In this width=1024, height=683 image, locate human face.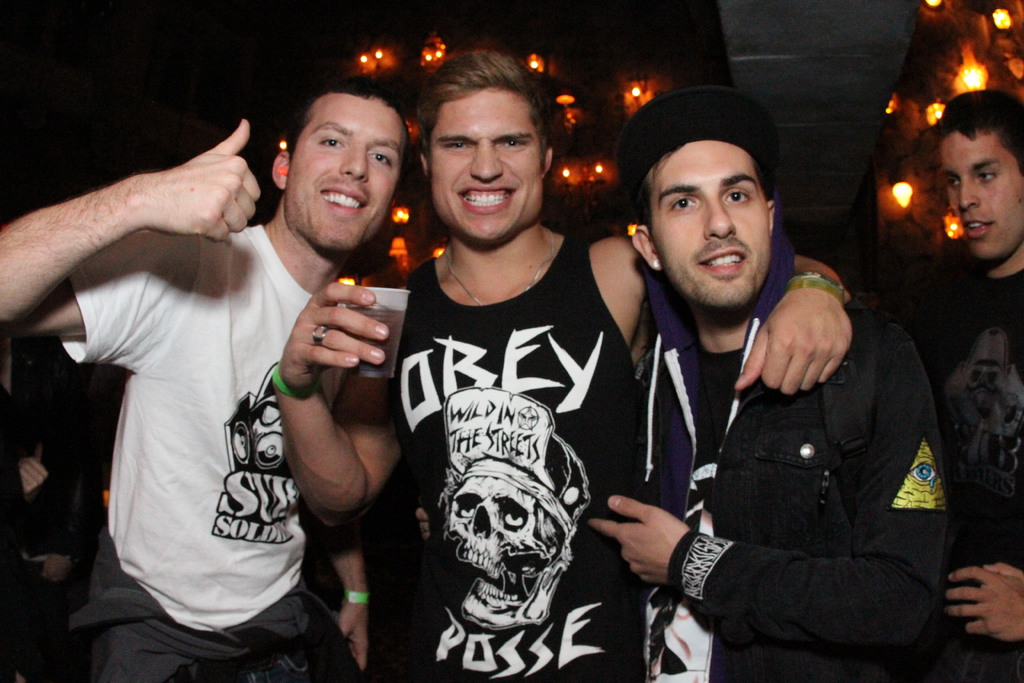
Bounding box: l=290, t=97, r=405, b=256.
